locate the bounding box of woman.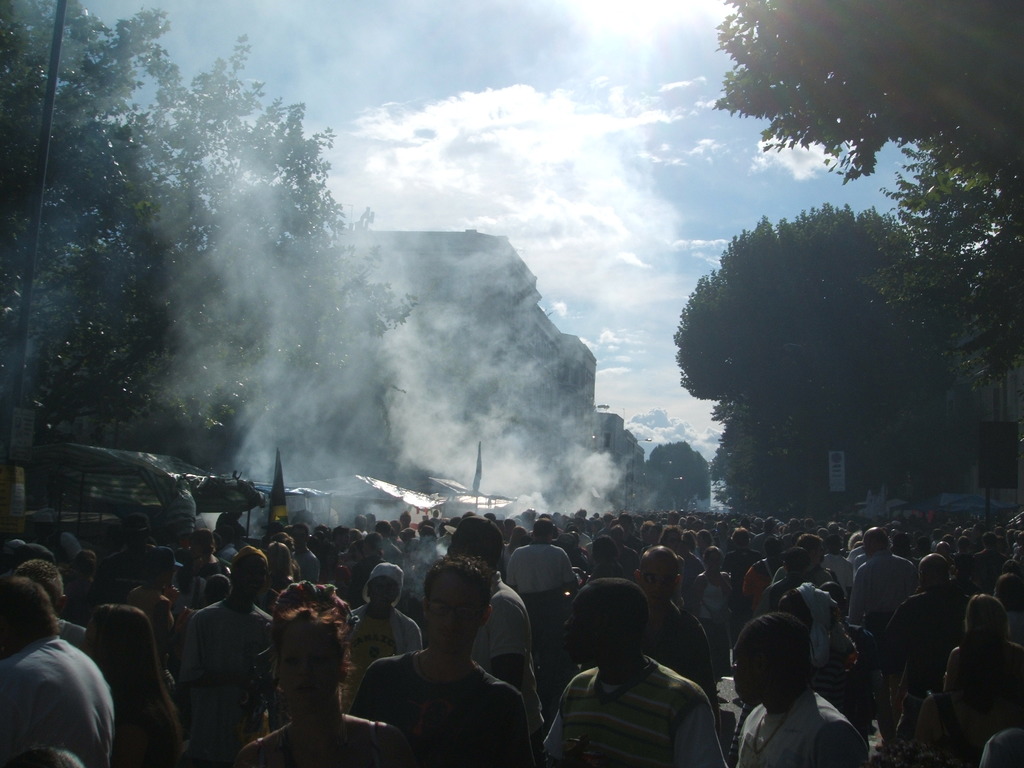
Bounding box: 501 525 526 571.
